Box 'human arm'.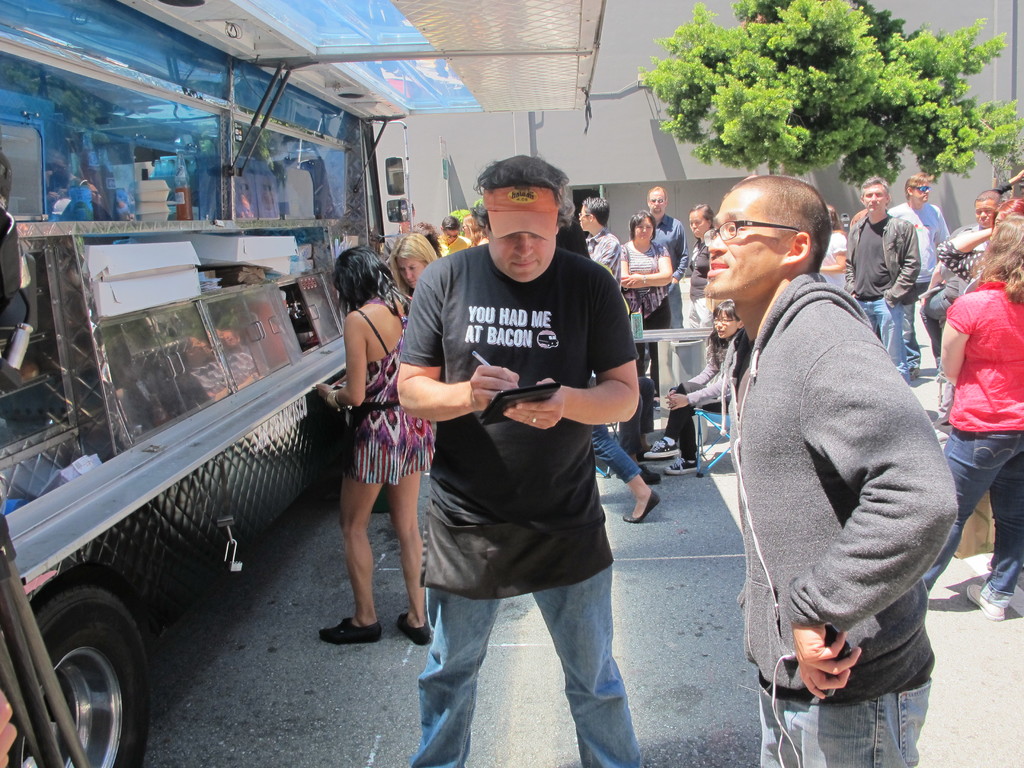
BBox(620, 237, 676, 291).
